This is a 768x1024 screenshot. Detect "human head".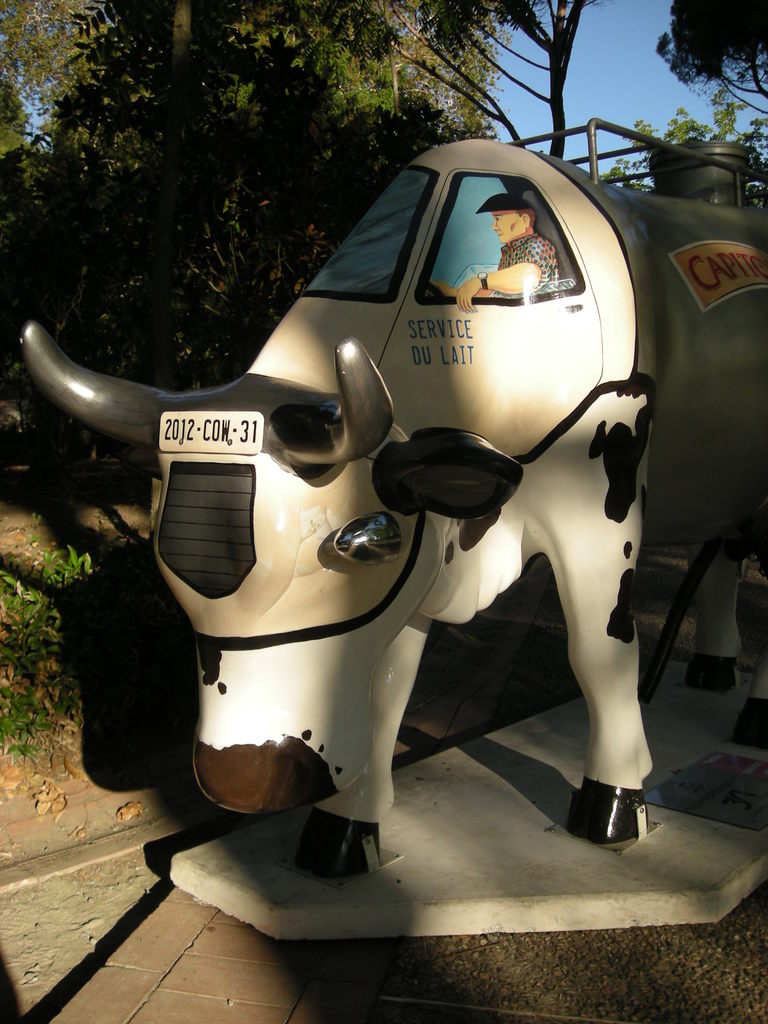
Rect(488, 209, 534, 244).
